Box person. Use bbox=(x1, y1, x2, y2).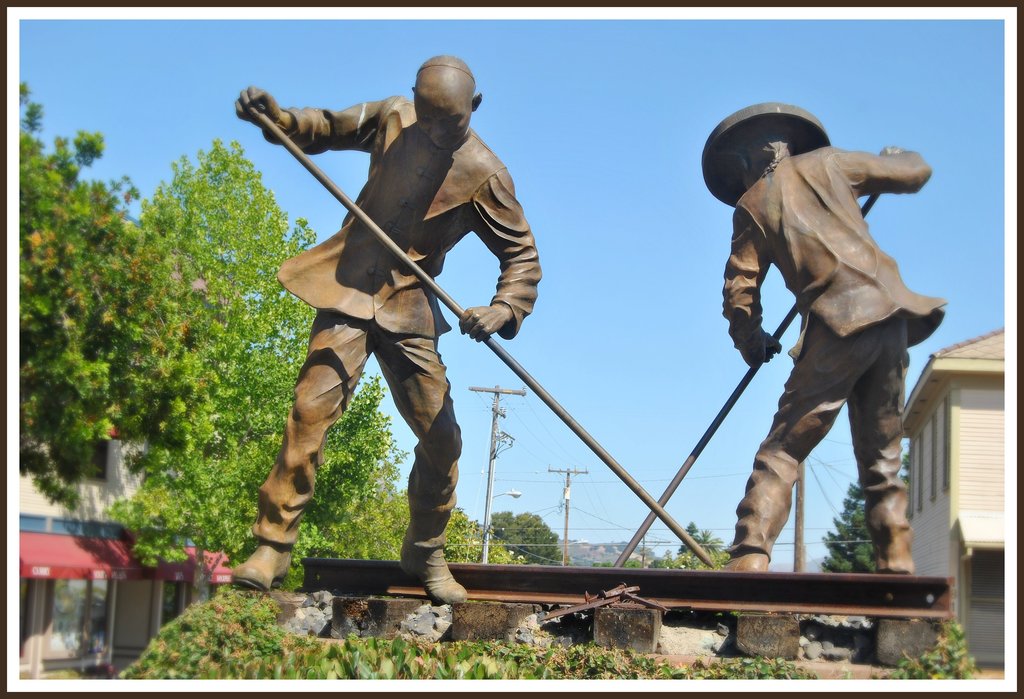
bbox=(696, 98, 948, 577).
